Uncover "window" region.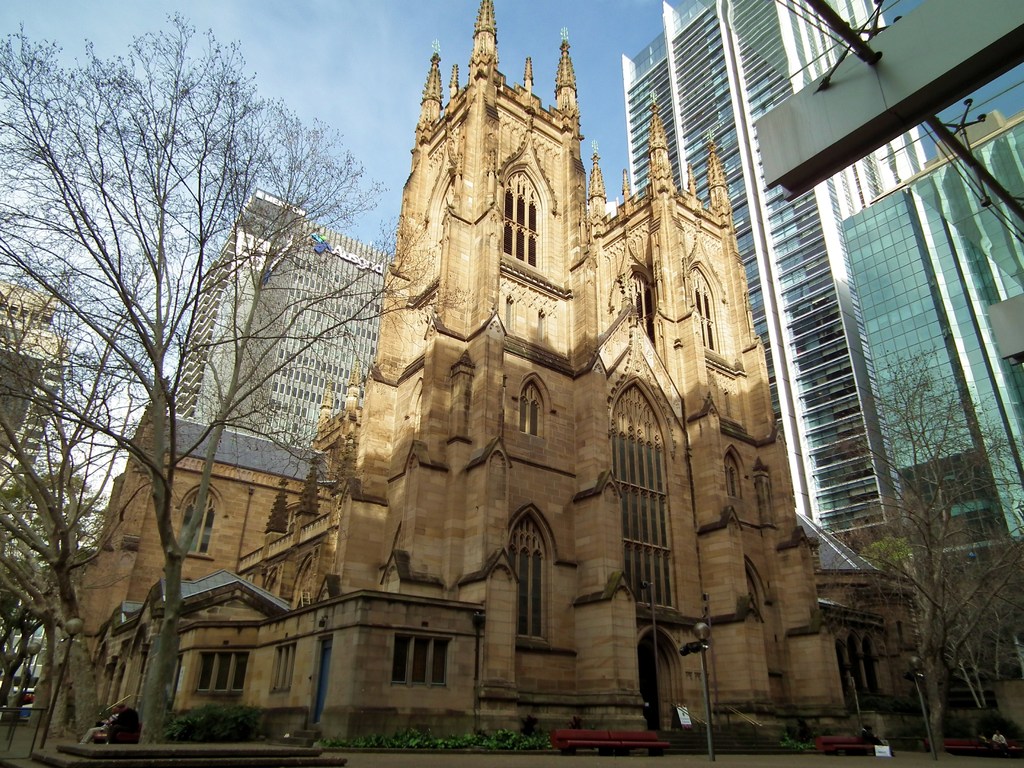
Uncovered: pyautogui.locateOnScreen(191, 651, 252, 698).
